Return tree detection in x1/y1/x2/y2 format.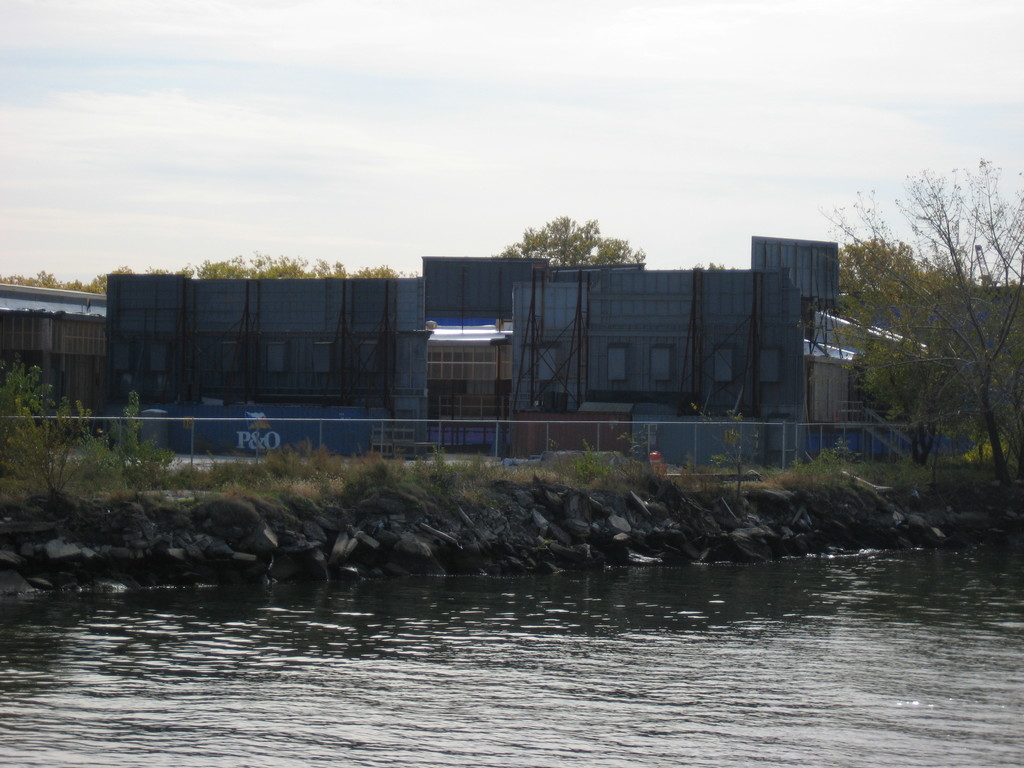
813/150/1023/504.
